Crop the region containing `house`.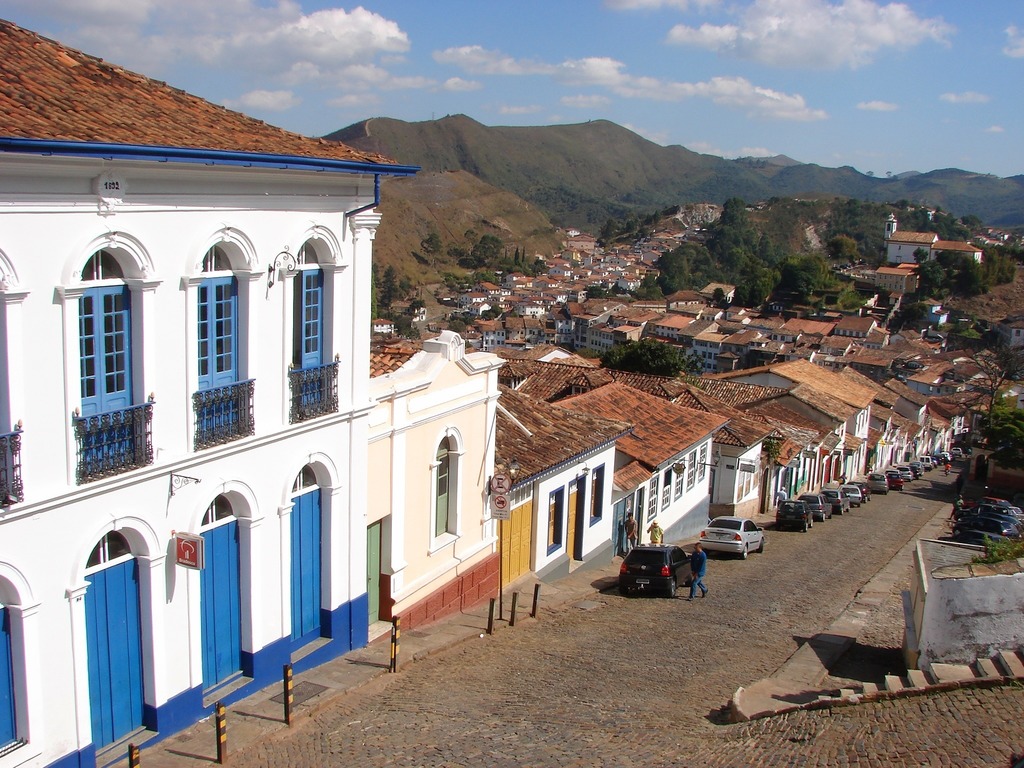
Crop region: <box>556,308,630,348</box>.
